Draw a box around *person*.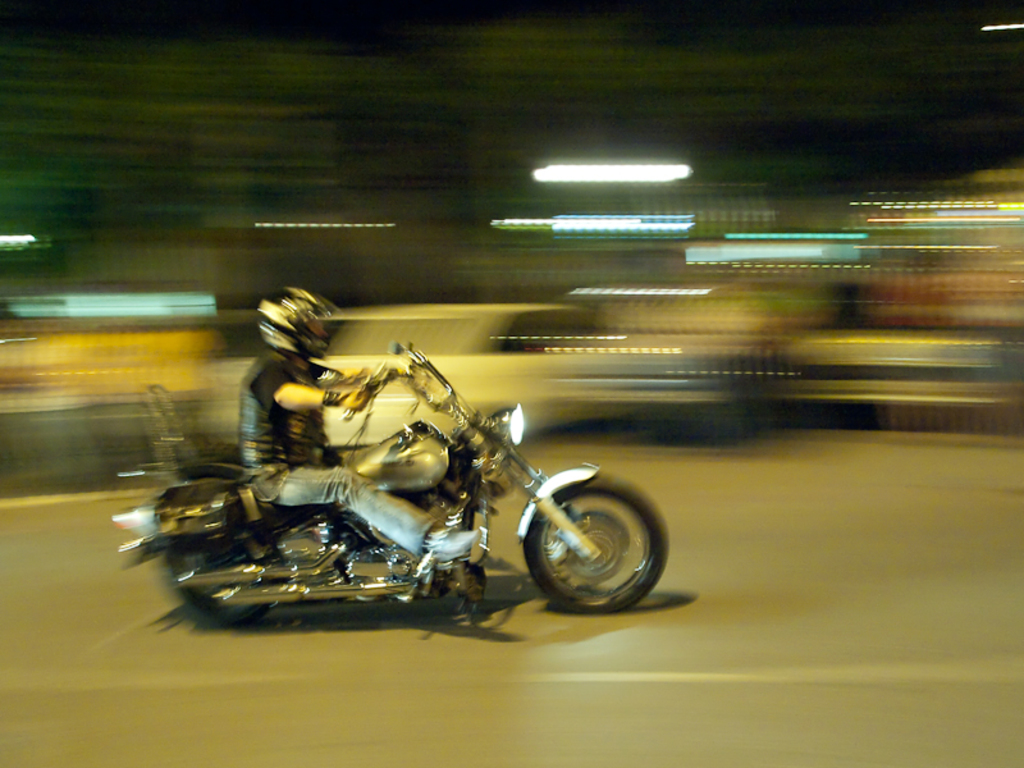
[x1=239, y1=285, x2=480, y2=567].
